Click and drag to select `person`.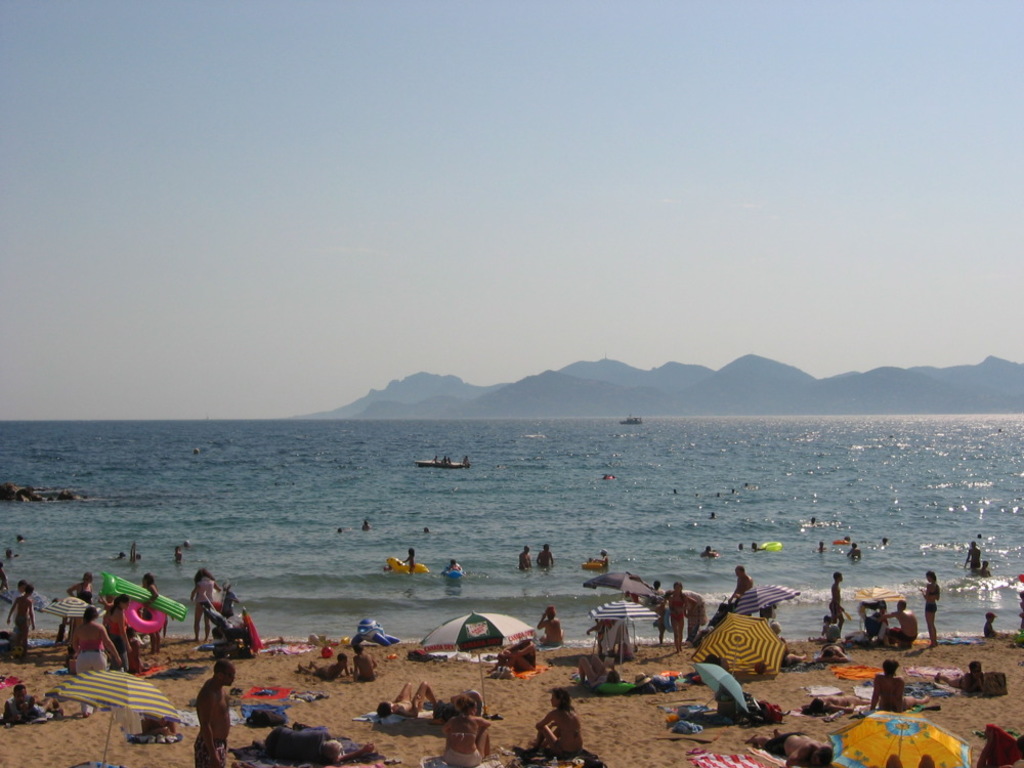
Selection: (830,572,849,627).
